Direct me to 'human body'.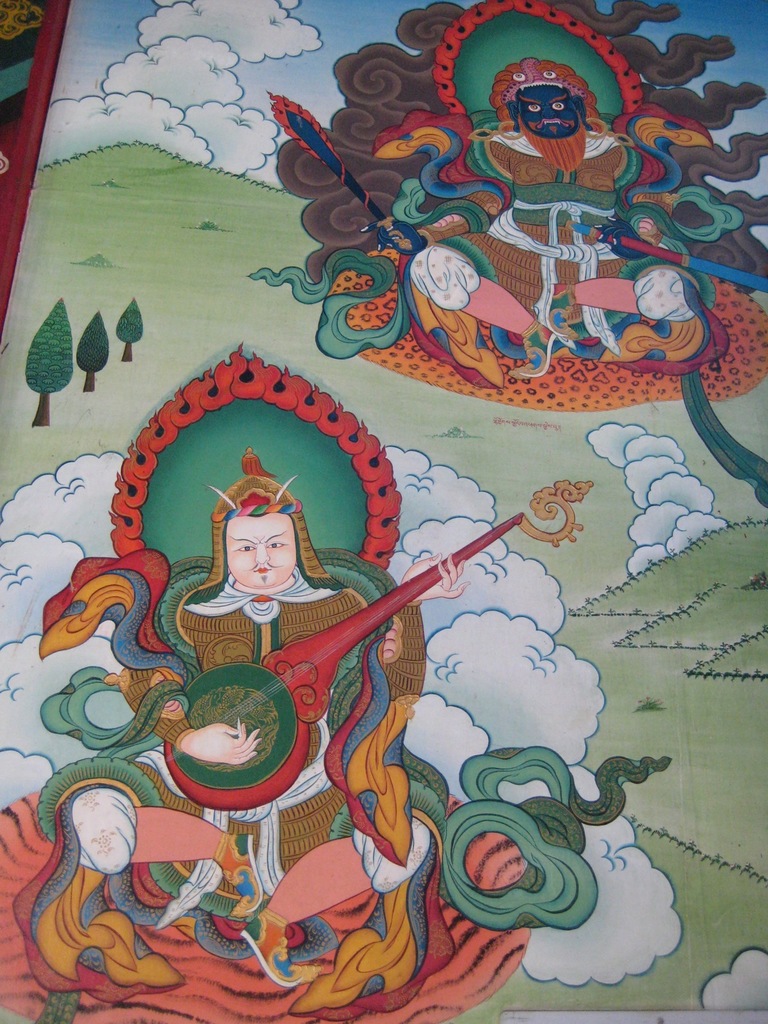
Direction: 104, 399, 459, 945.
